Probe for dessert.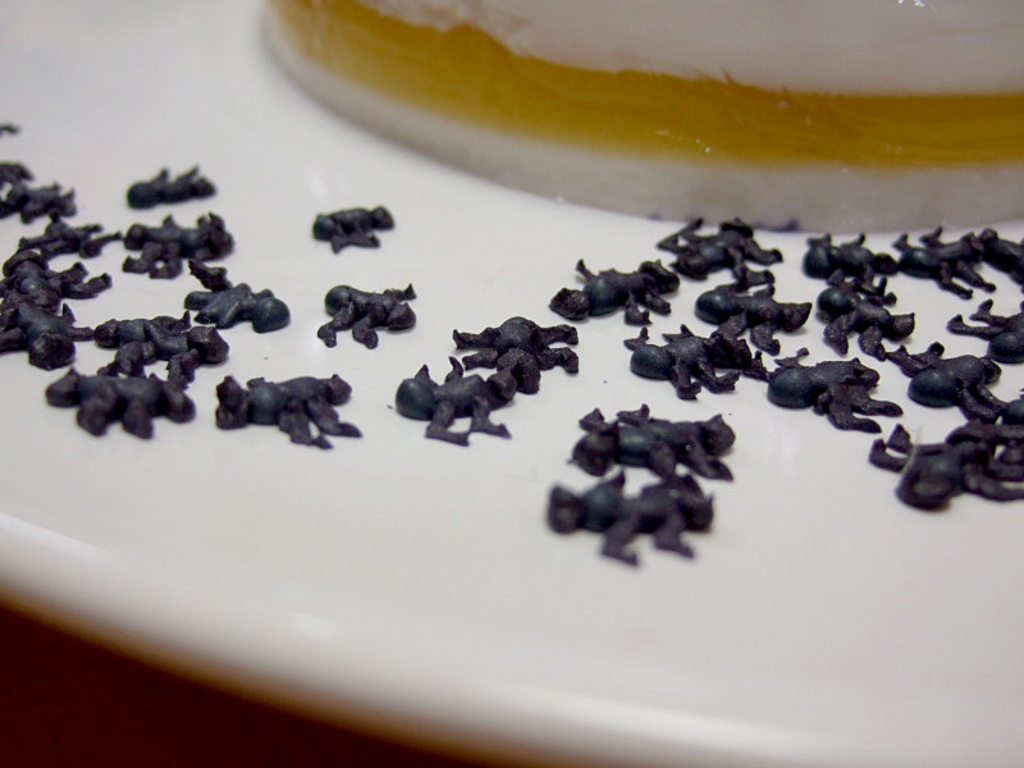
Probe result: [891, 225, 989, 292].
